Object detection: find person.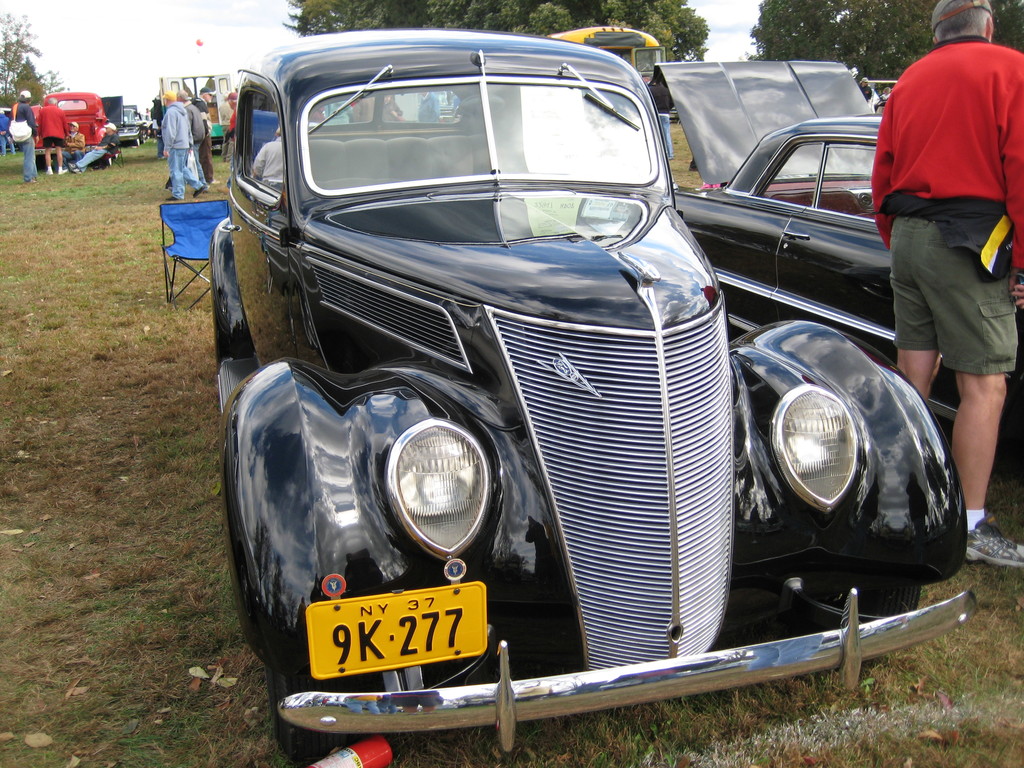
pyautogui.locateOnScreen(0, 106, 10, 150).
